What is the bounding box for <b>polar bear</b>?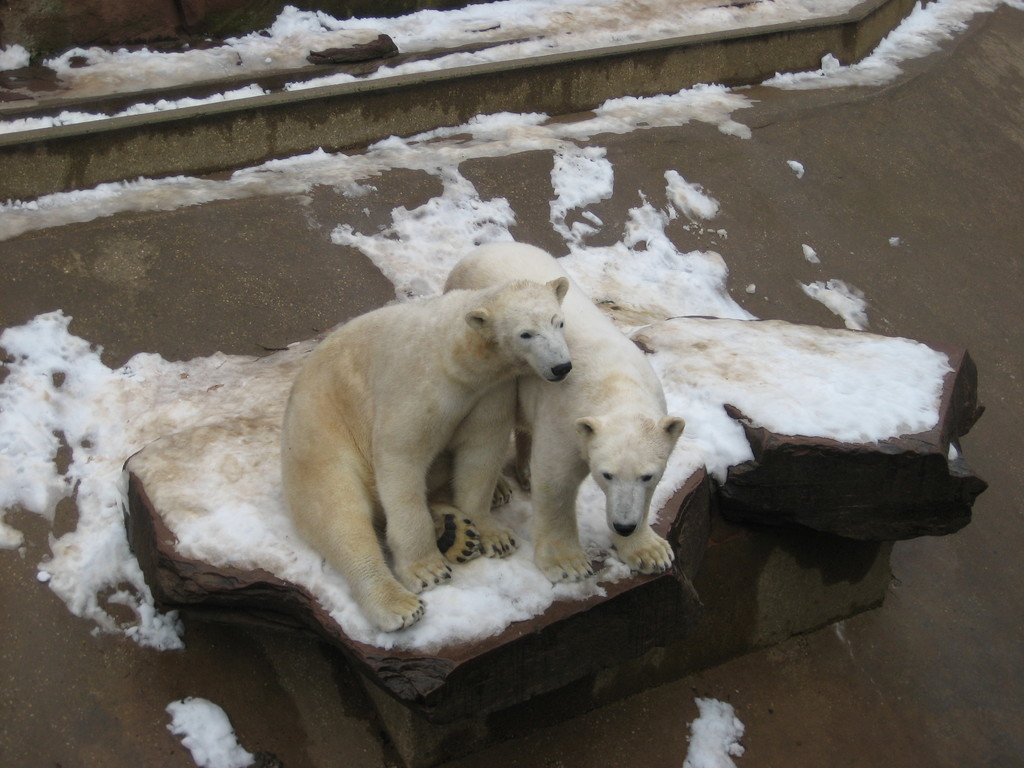
x1=428 y1=243 x2=691 y2=581.
